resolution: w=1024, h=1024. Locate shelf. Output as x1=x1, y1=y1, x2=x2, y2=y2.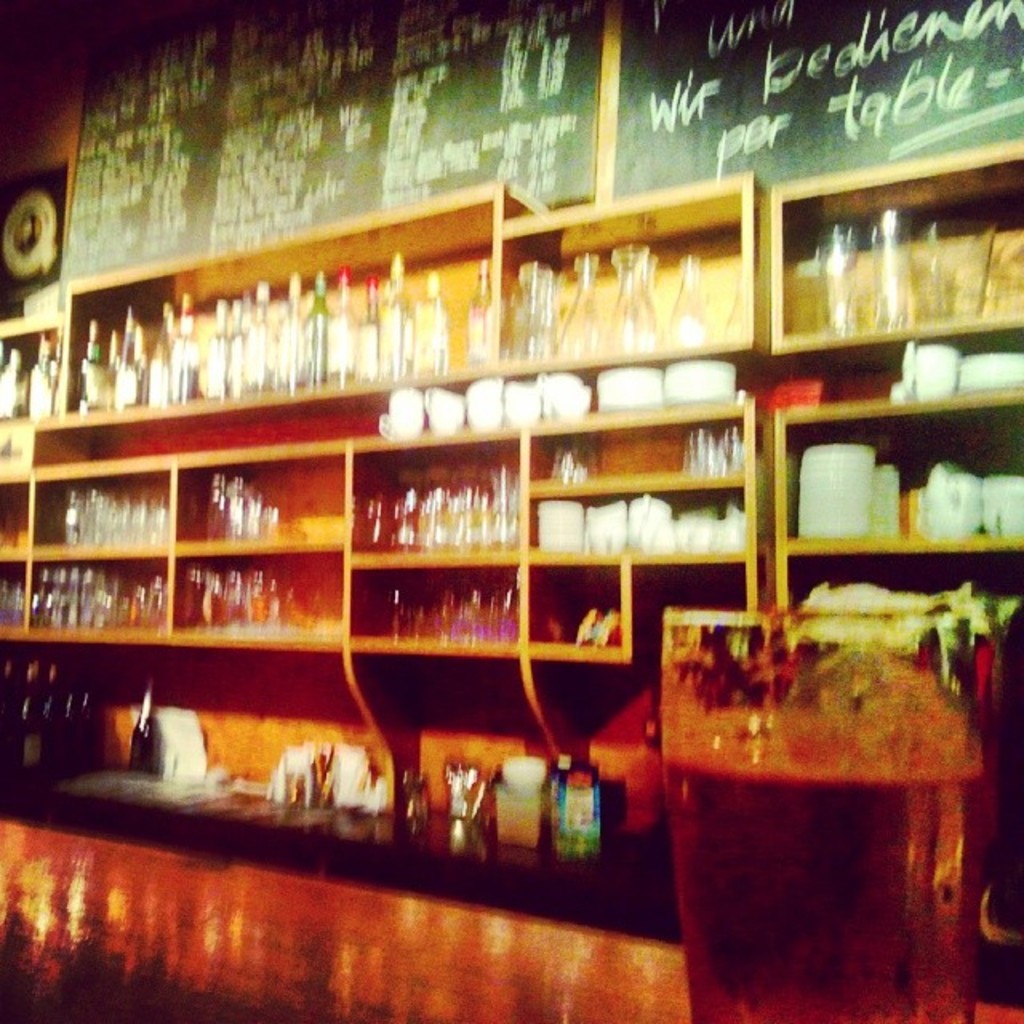
x1=749, y1=547, x2=1022, y2=685.
